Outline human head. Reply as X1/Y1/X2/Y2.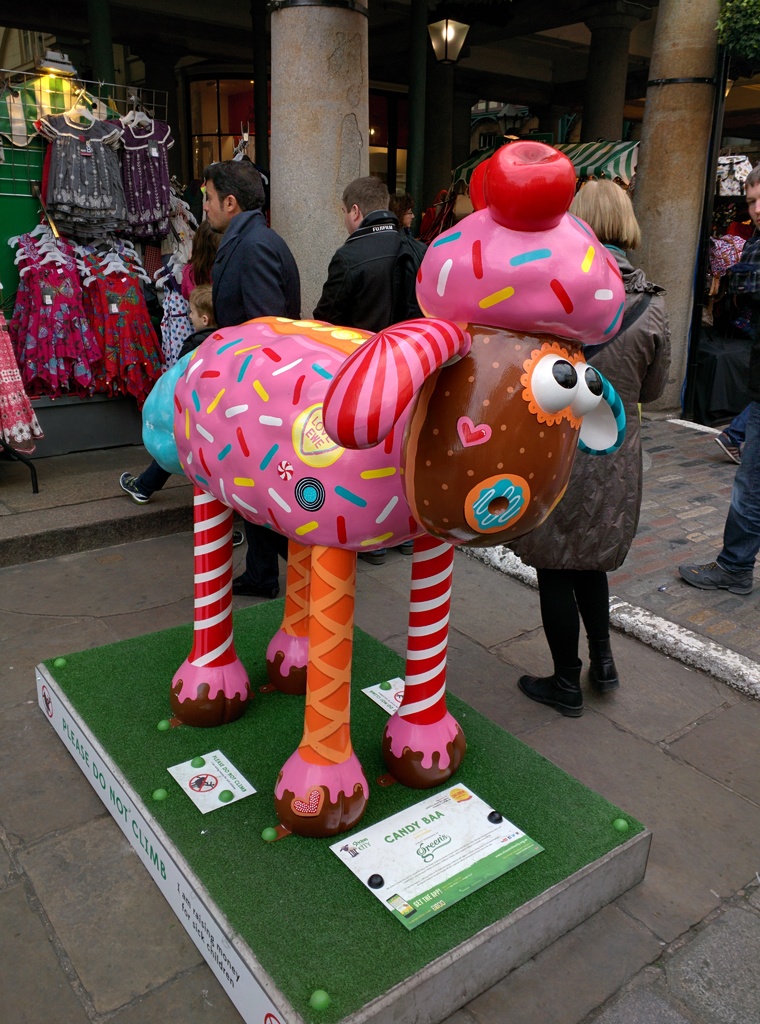
341/175/390/233.
